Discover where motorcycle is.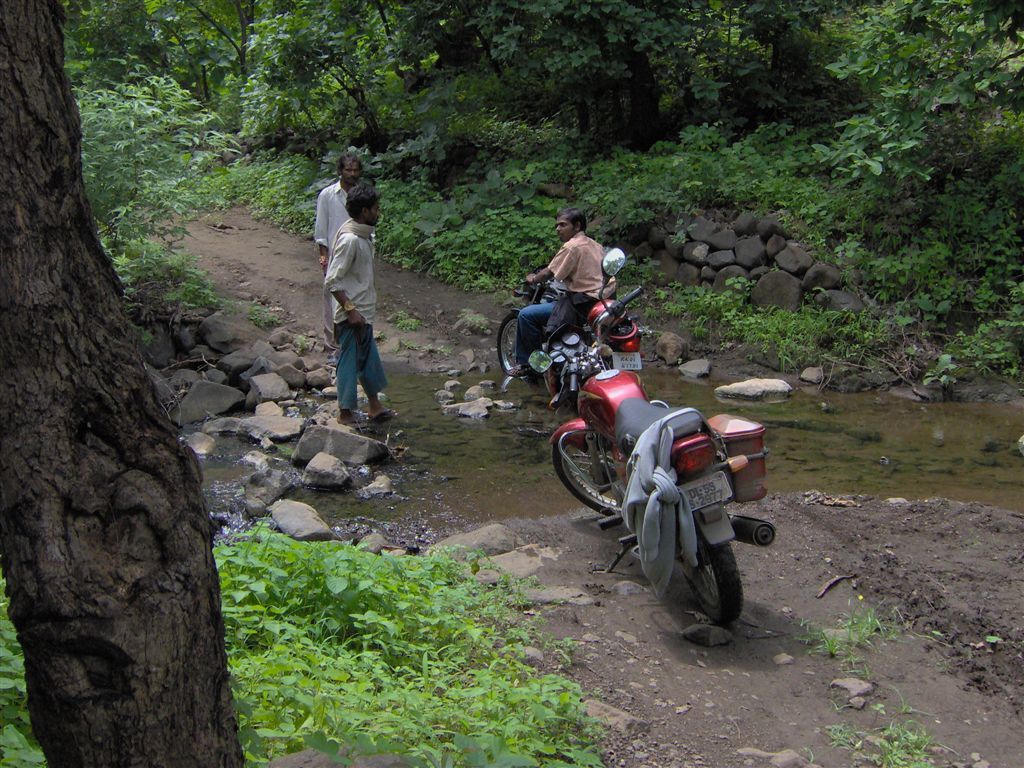
Discovered at 561/359/760/639.
